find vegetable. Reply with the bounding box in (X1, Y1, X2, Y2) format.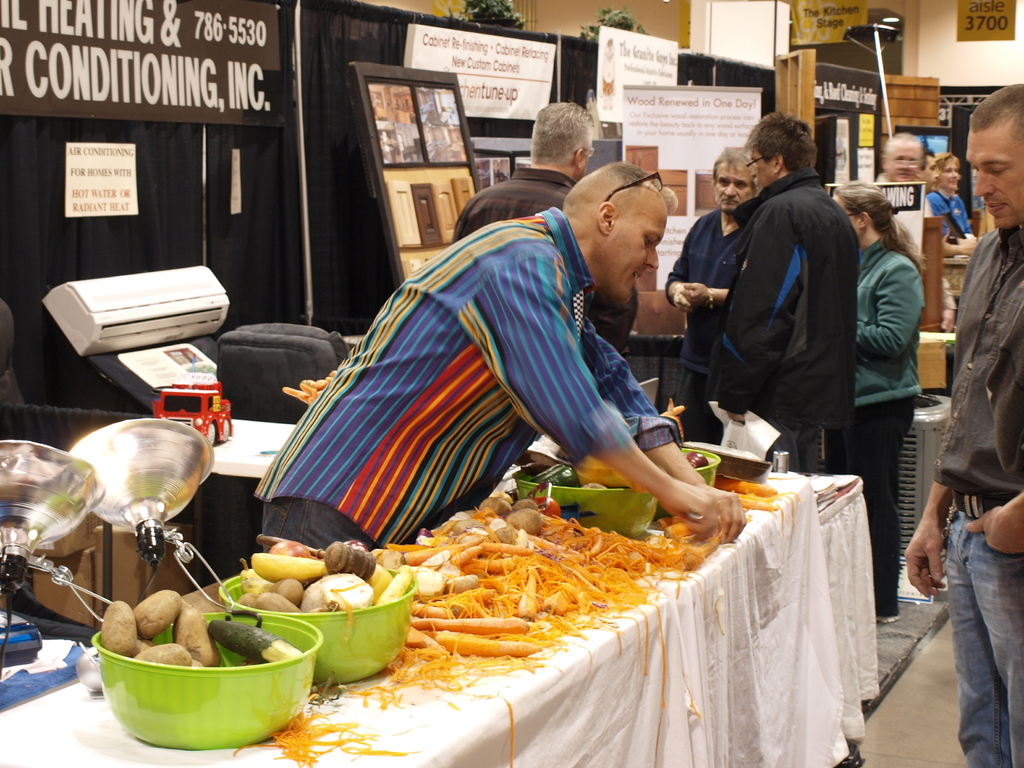
(245, 595, 266, 615).
